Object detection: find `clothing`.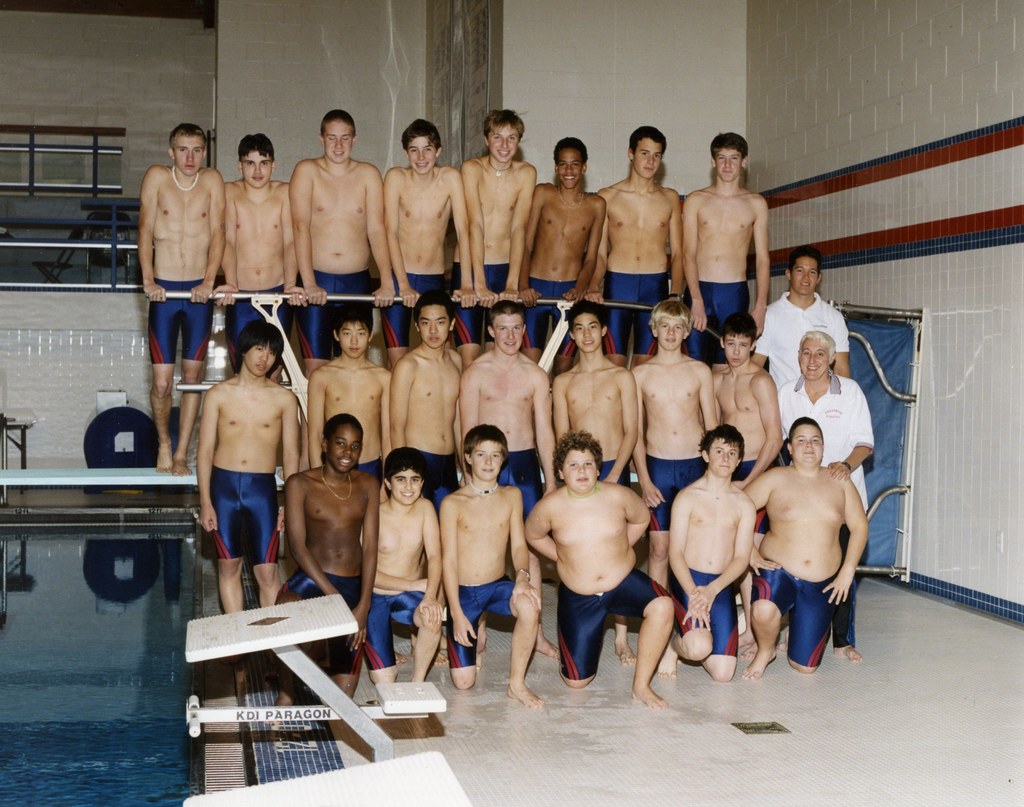
bbox(745, 558, 833, 669).
